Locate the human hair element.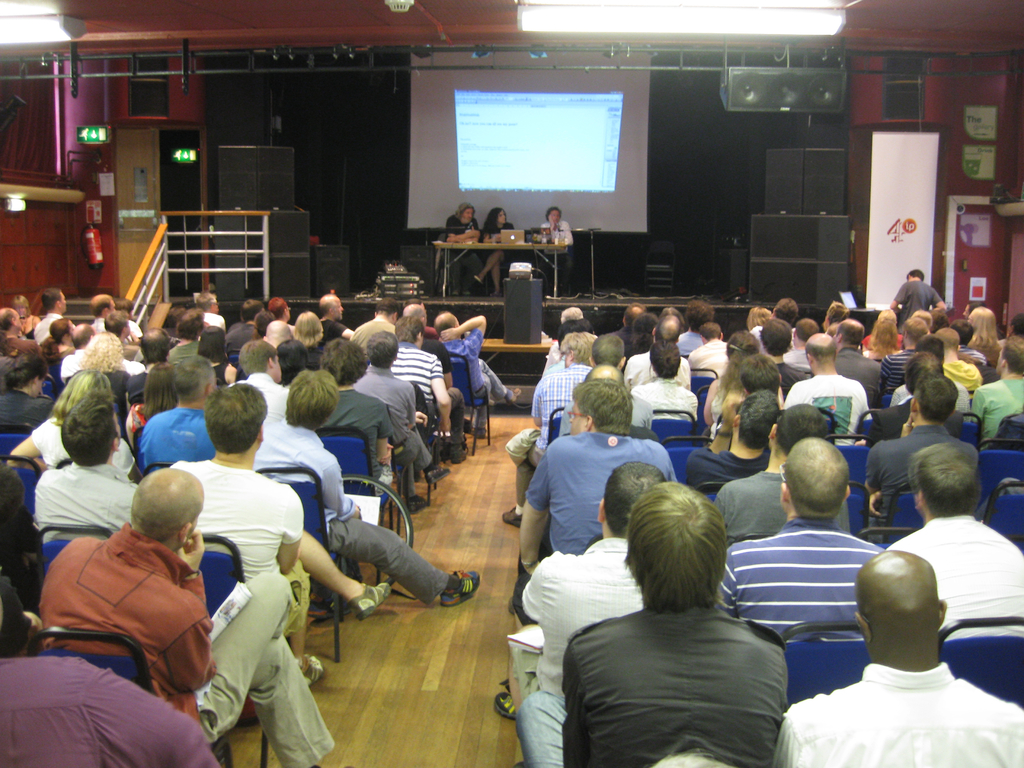
Element bbox: 484 208 507 232.
